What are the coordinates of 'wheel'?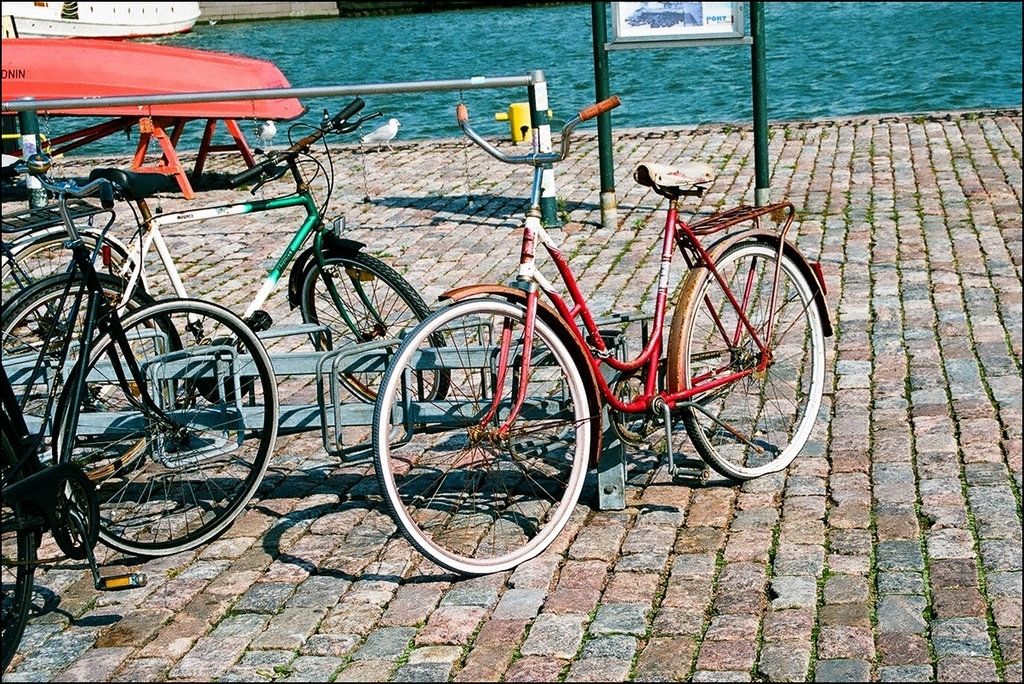
390:295:594:573.
